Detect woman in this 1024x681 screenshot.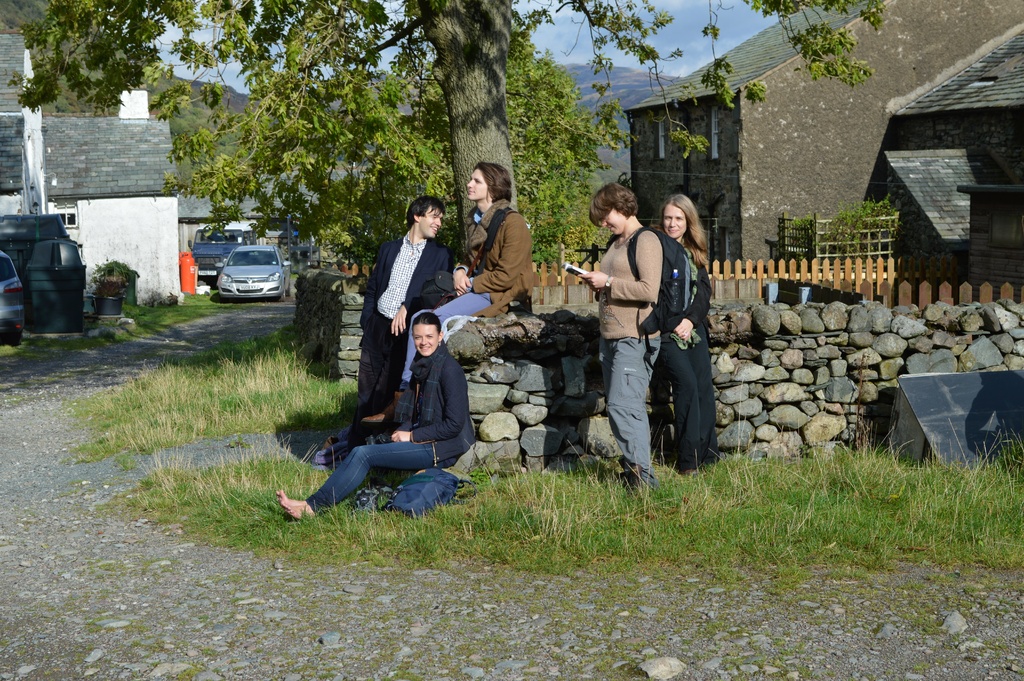
Detection: <box>649,190,724,479</box>.
